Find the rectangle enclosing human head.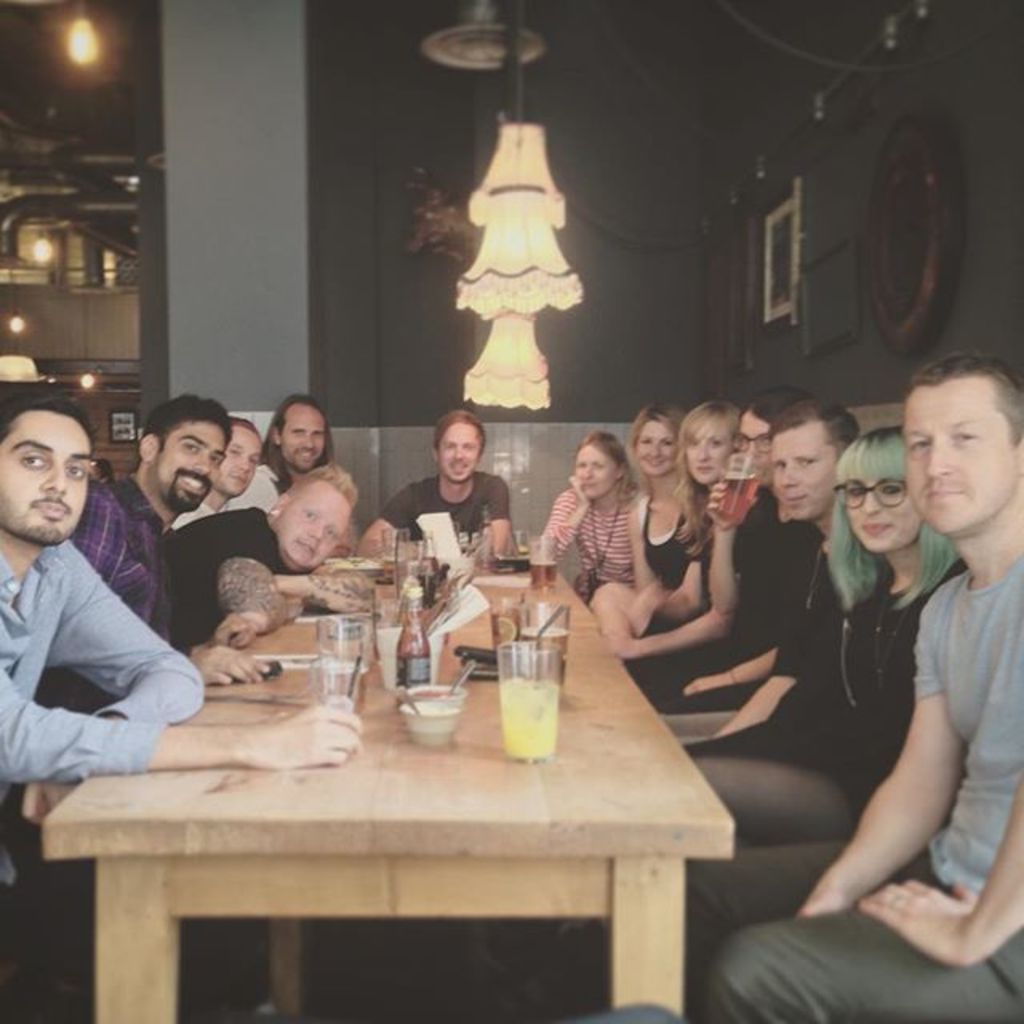
select_region(274, 392, 336, 469).
